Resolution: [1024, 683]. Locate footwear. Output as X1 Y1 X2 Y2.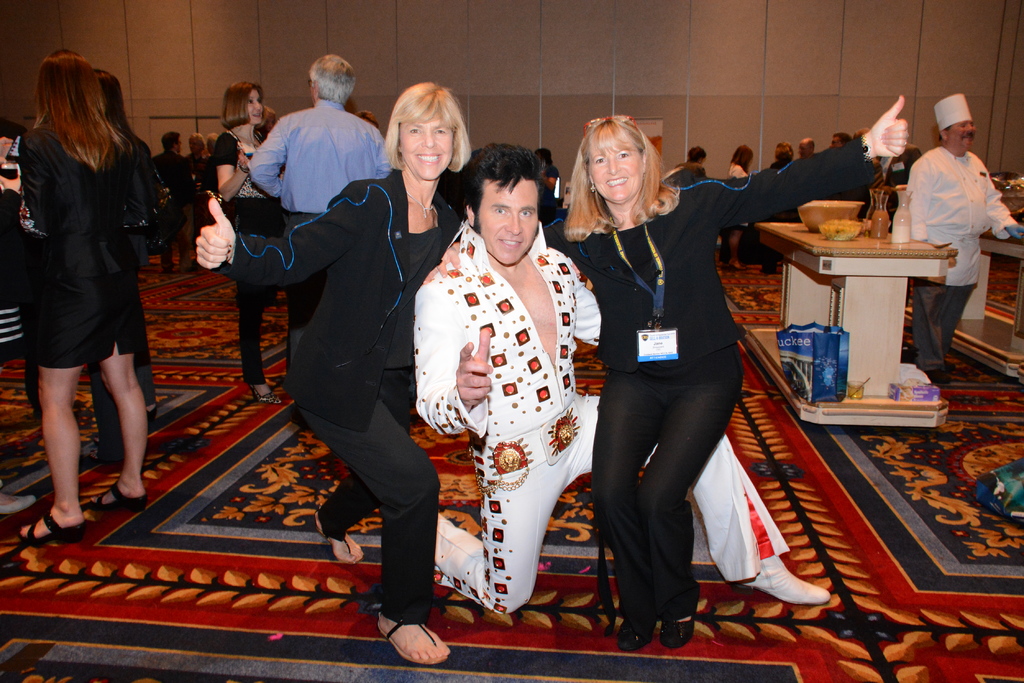
661 599 703 646.
